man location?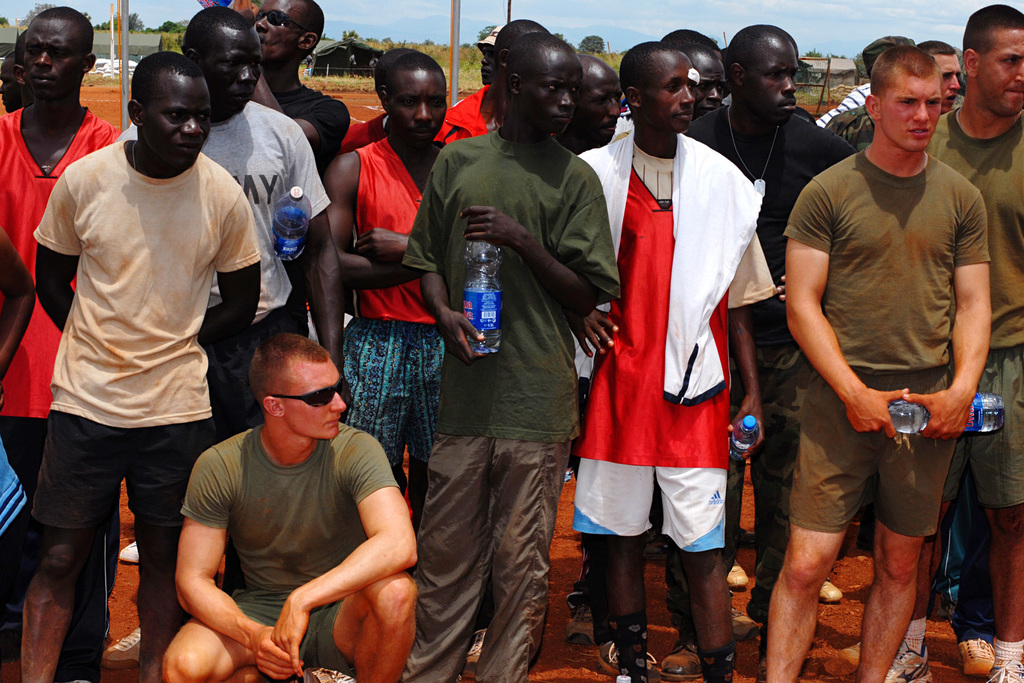
Rect(314, 49, 460, 533)
